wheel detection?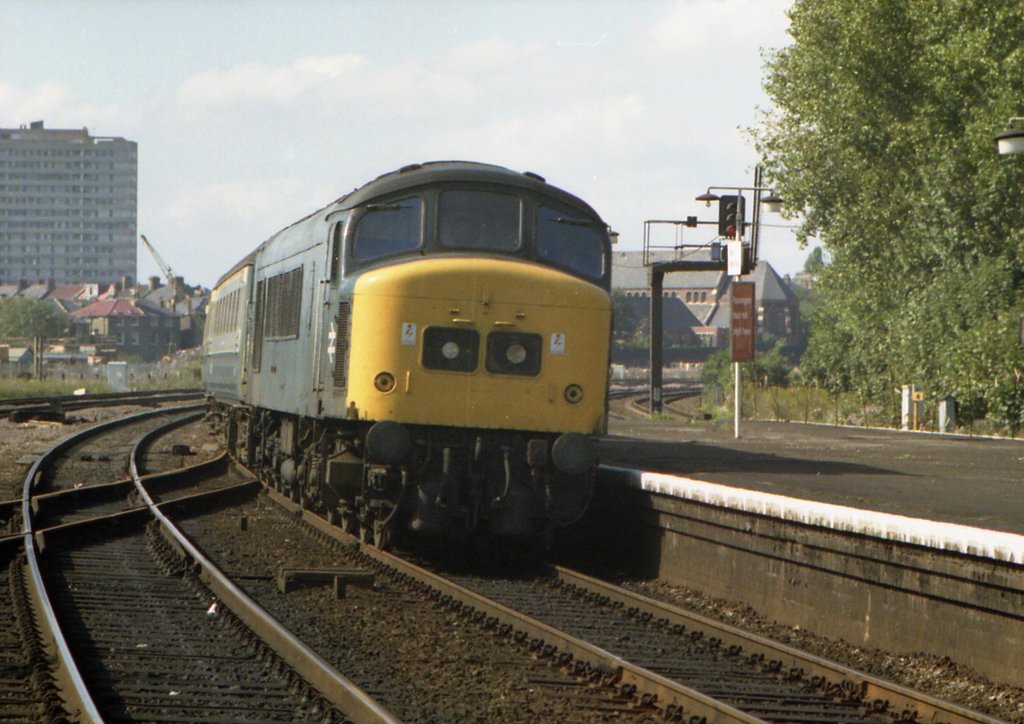
left=266, top=478, right=273, bottom=487
